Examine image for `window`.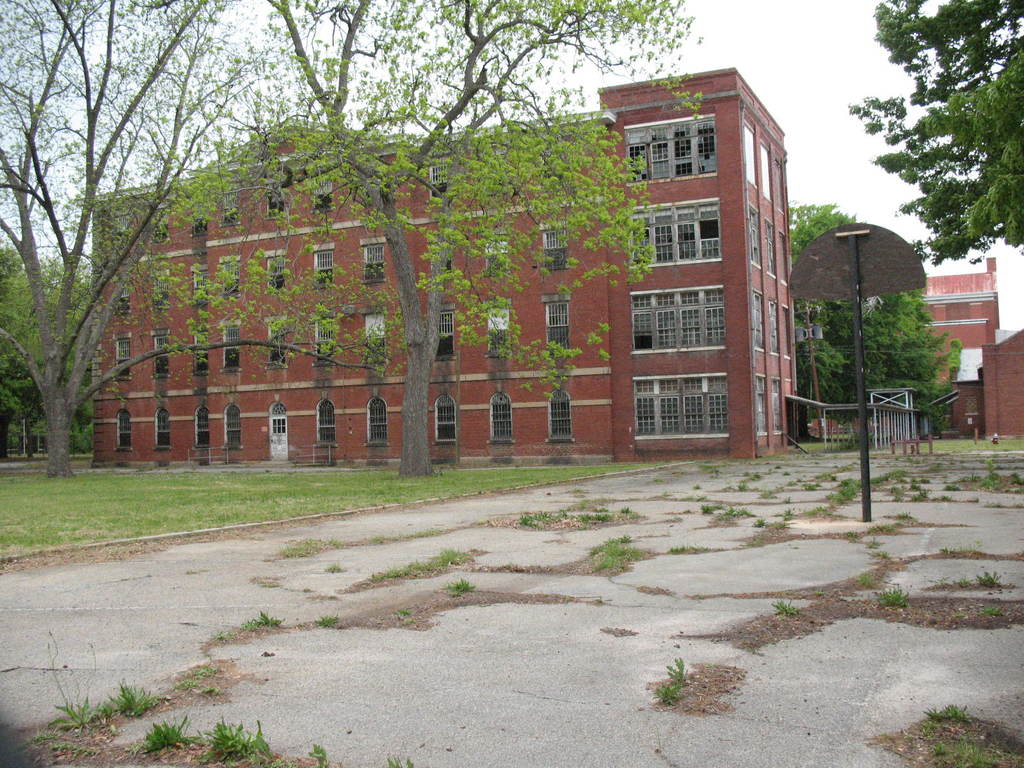
Examination result: BBox(223, 262, 244, 298).
